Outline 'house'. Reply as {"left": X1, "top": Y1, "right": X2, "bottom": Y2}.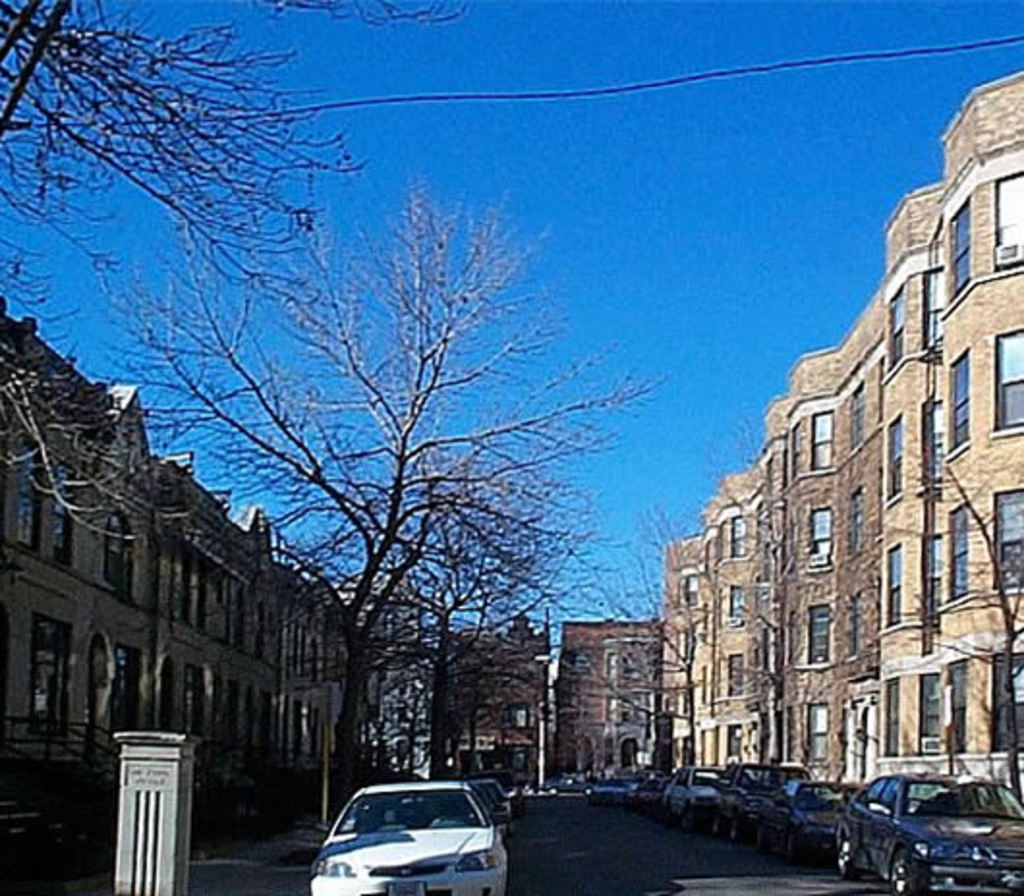
{"left": 446, "top": 131, "right": 999, "bottom": 865}.
